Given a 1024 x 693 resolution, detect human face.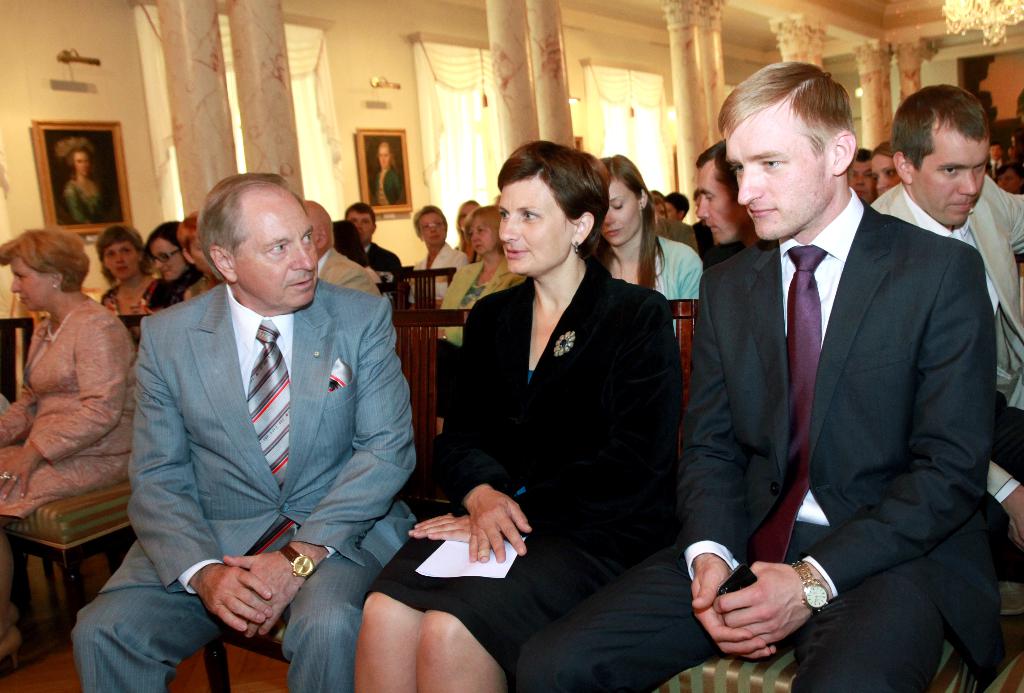
crop(467, 215, 493, 254).
